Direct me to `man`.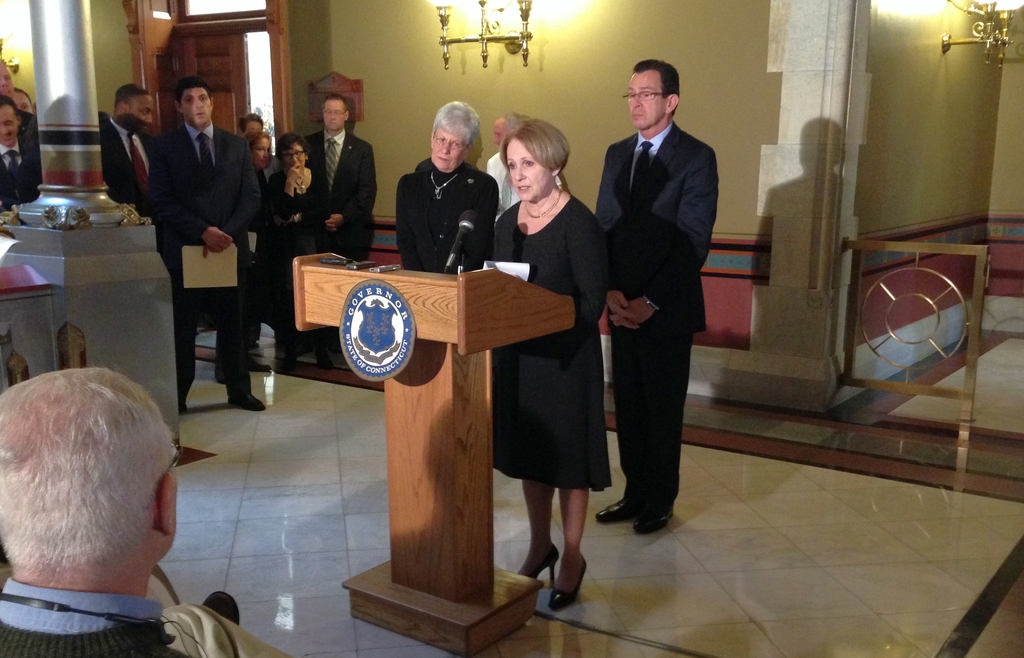
Direction: bbox(296, 91, 375, 349).
